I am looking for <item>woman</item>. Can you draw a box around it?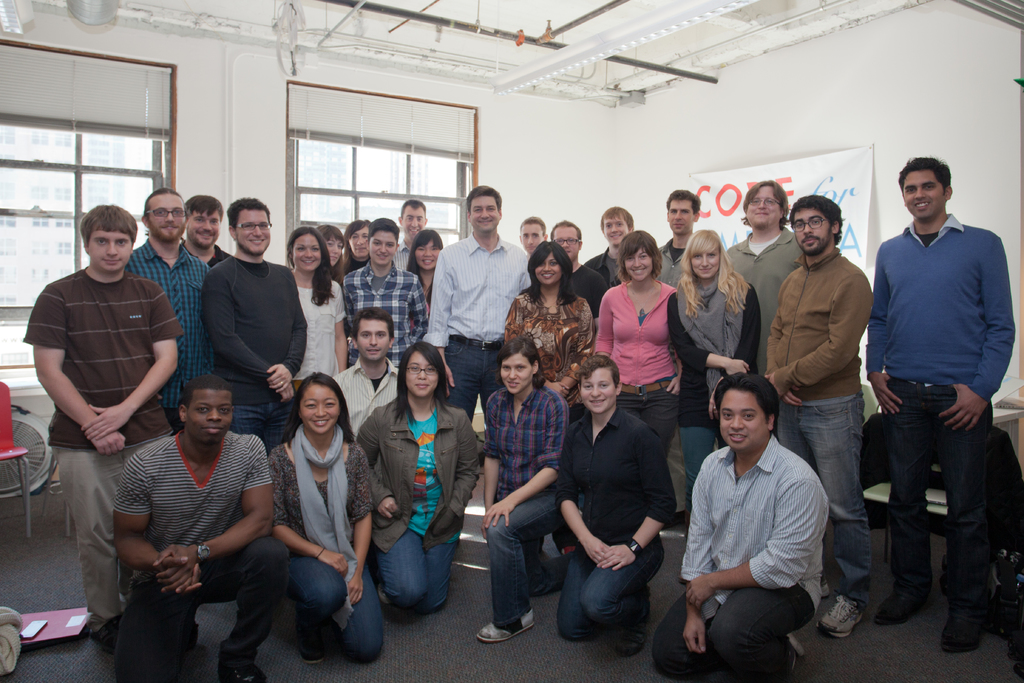
Sure, the bounding box is detection(263, 373, 388, 670).
